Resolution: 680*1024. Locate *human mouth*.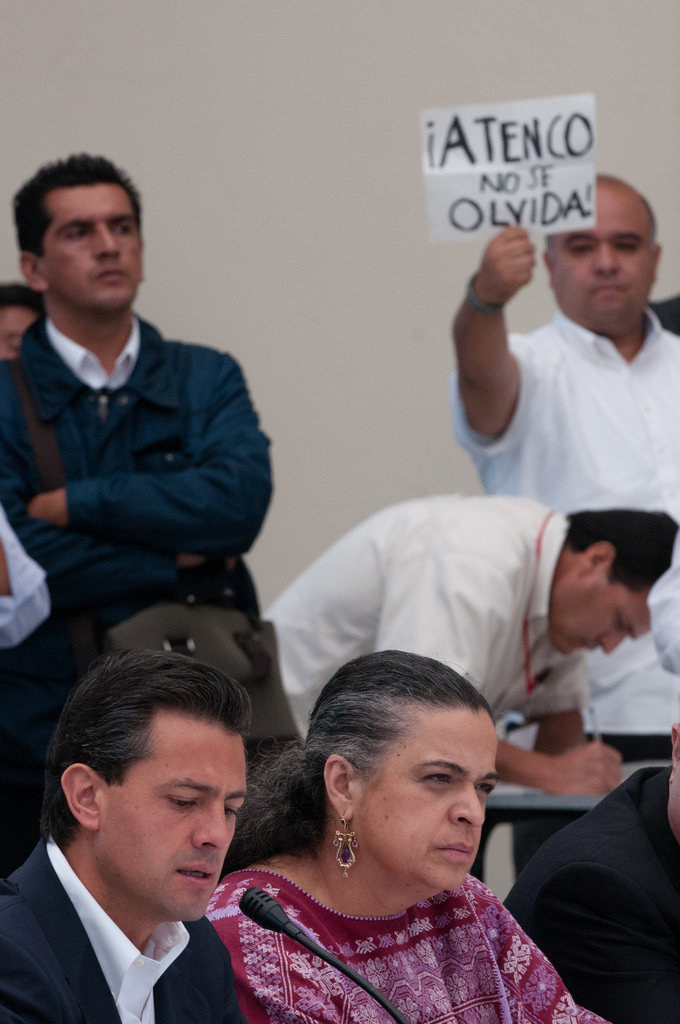
<box>422,836,479,867</box>.
